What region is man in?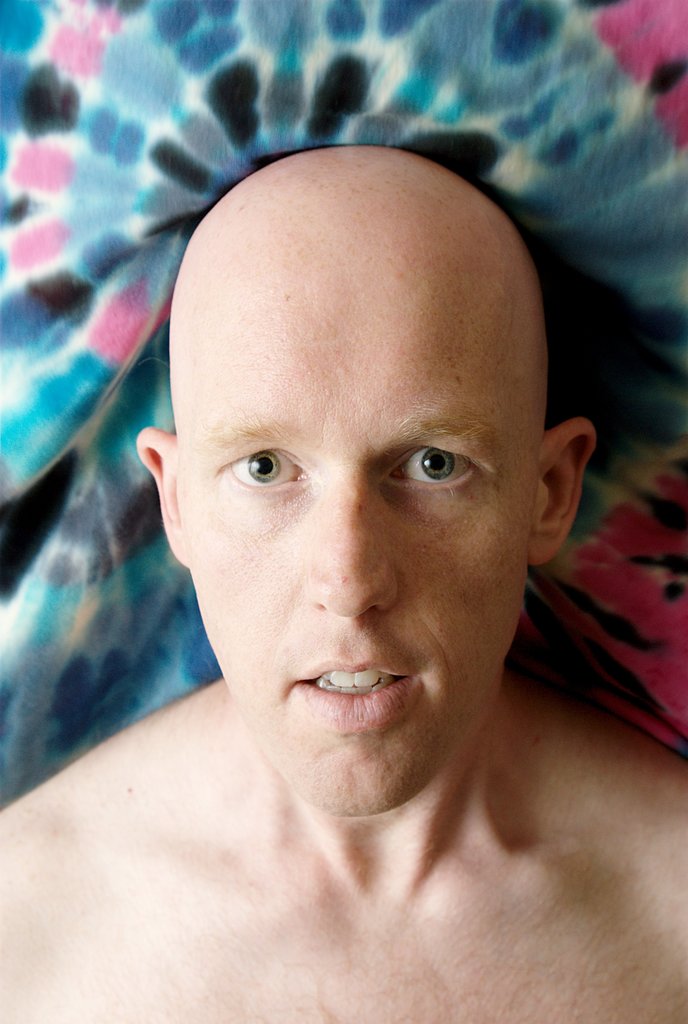
l=33, t=72, r=687, b=1000.
